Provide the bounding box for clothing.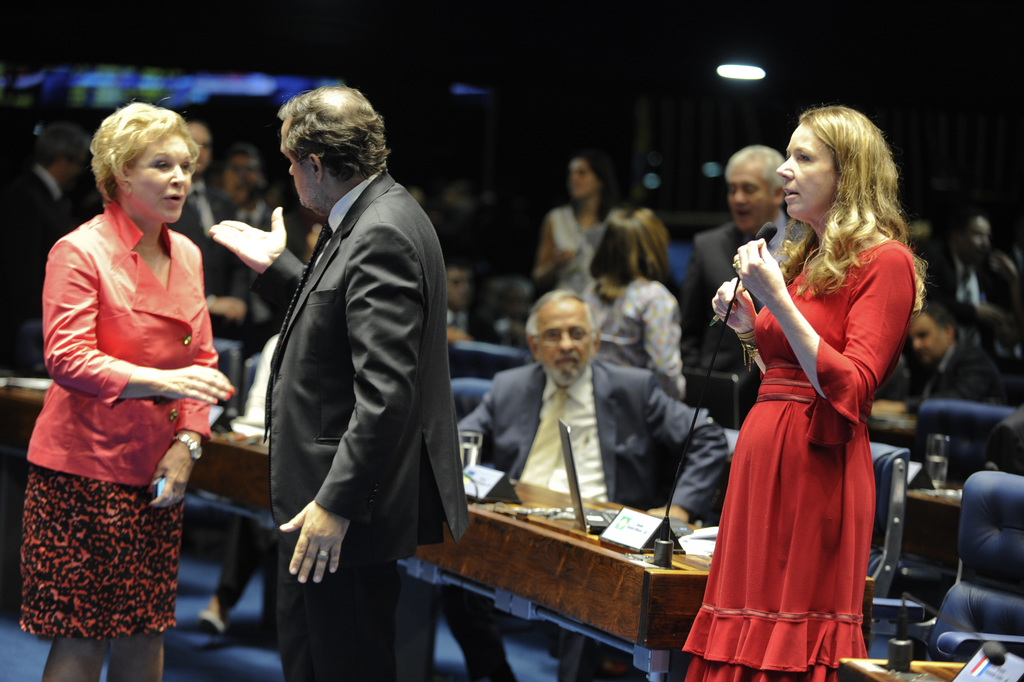
[left=26, top=184, right=213, bottom=631].
